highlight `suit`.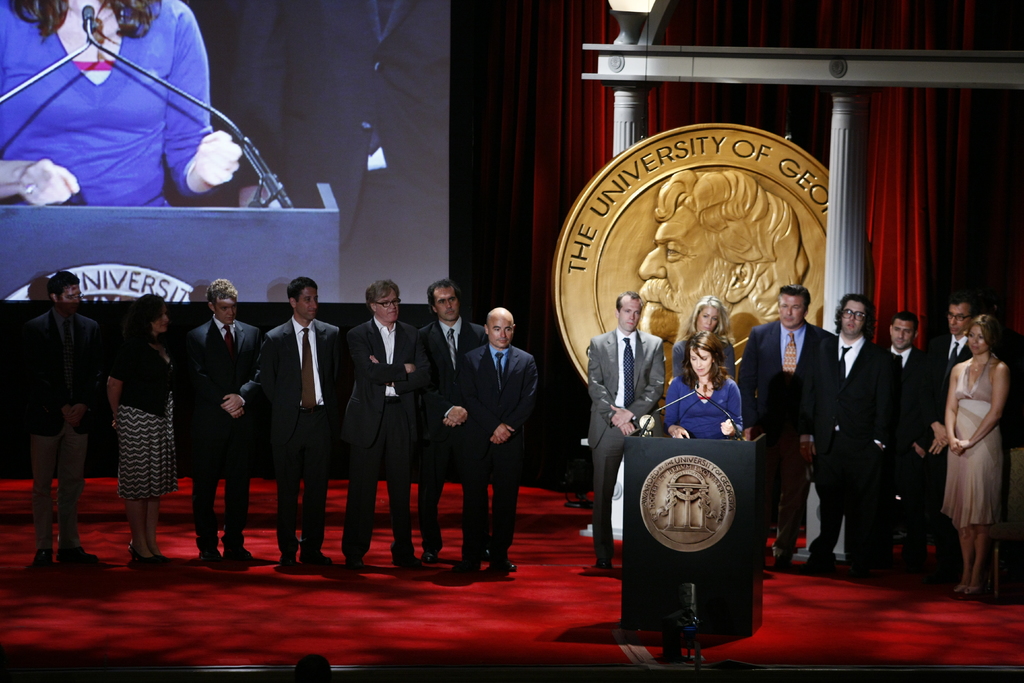
Highlighted region: 587/328/664/558.
